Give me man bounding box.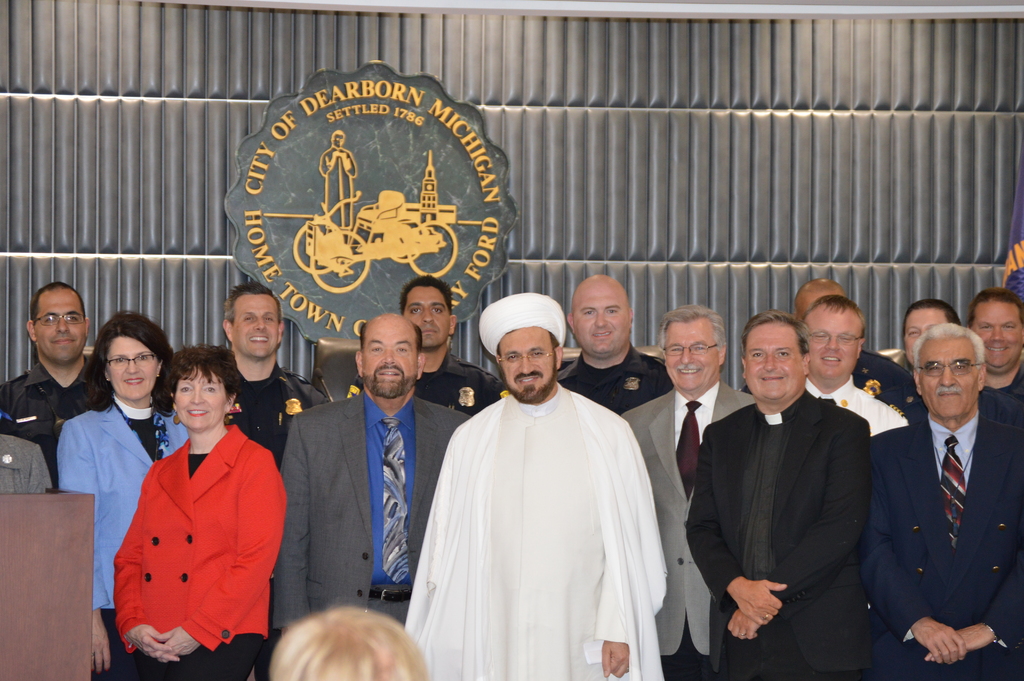
box=[620, 304, 755, 680].
